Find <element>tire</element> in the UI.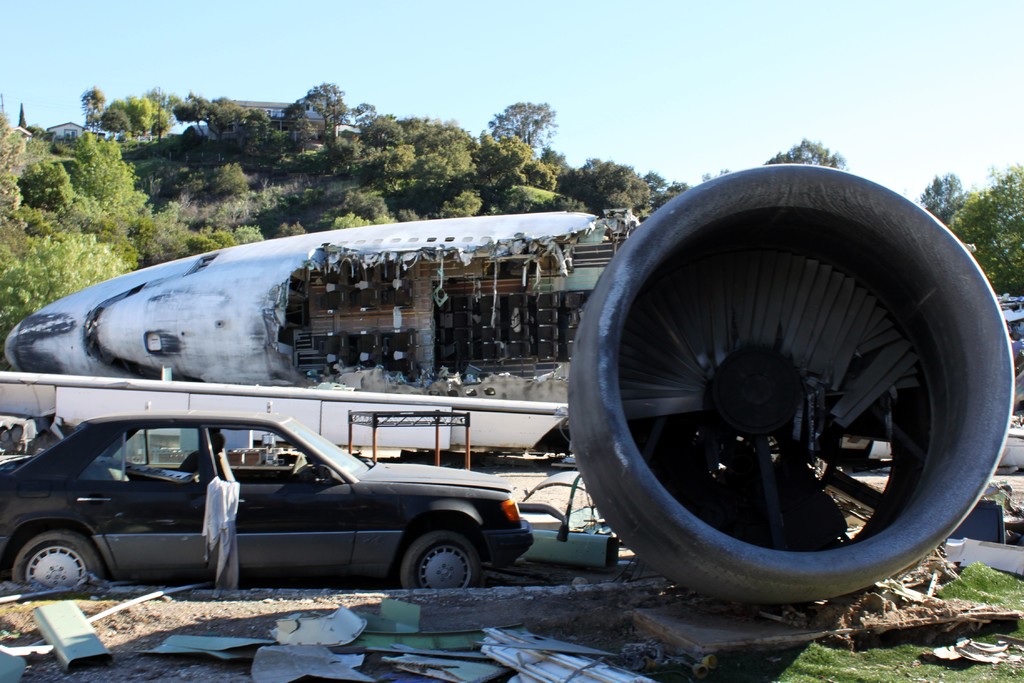
UI element at (406,522,477,592).
